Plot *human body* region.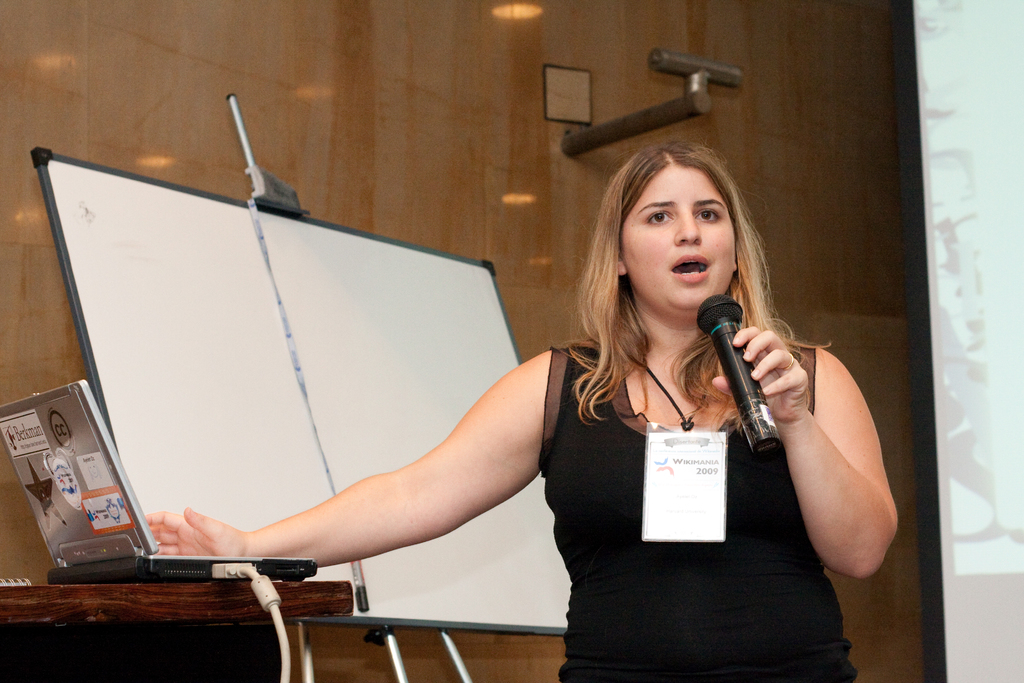
Plotted at 227:151:849:643.
